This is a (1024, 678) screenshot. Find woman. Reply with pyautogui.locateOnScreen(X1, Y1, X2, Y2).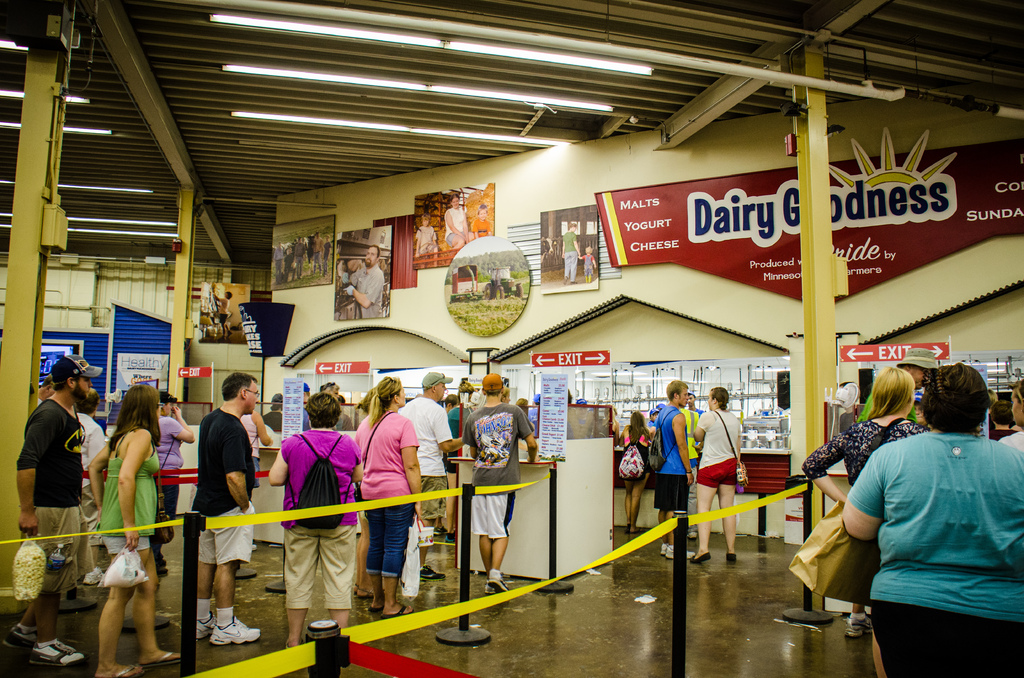
pyautogui.locateOnScreen(617, 408, 656, 534).
